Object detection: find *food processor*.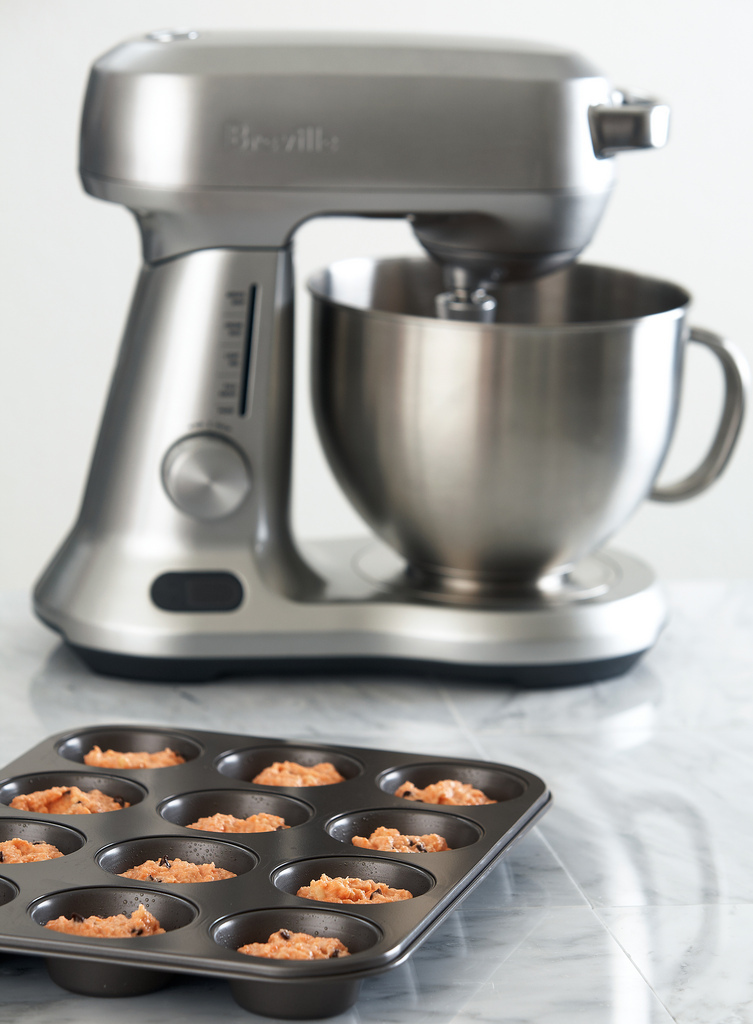
l=30, t=25, r=745, b=685.
